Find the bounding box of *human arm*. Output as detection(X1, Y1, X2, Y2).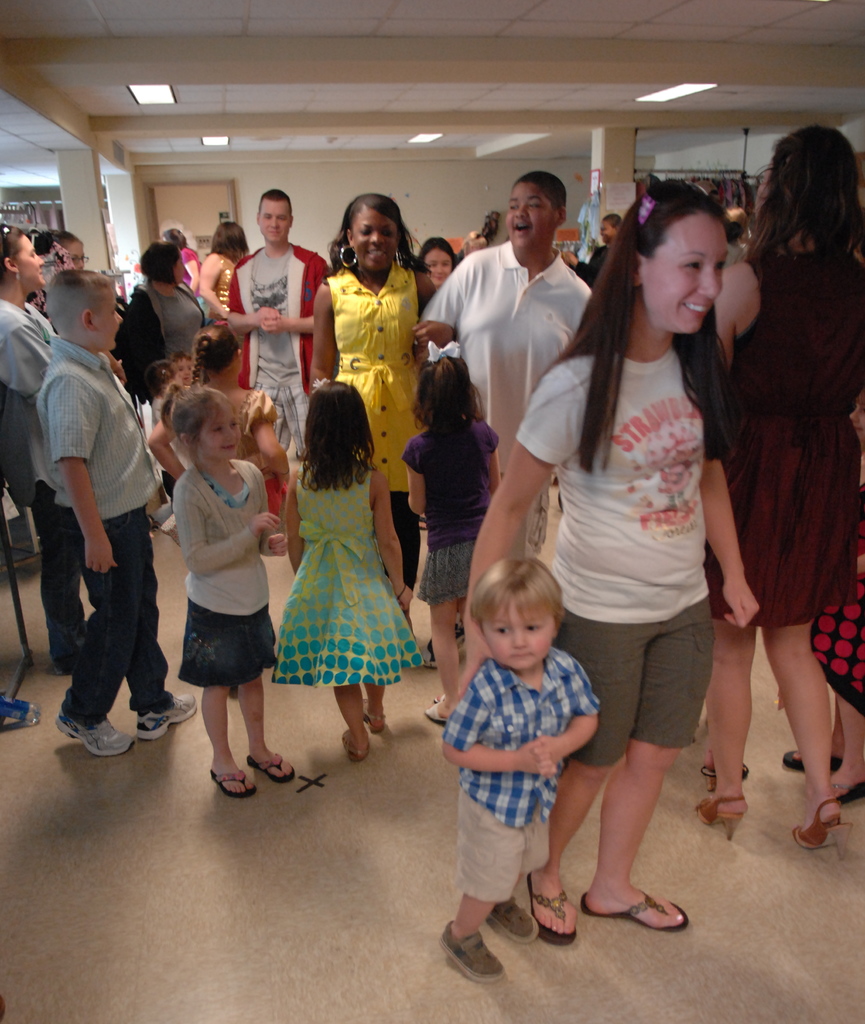
detection(54, 349, 120, 570).
